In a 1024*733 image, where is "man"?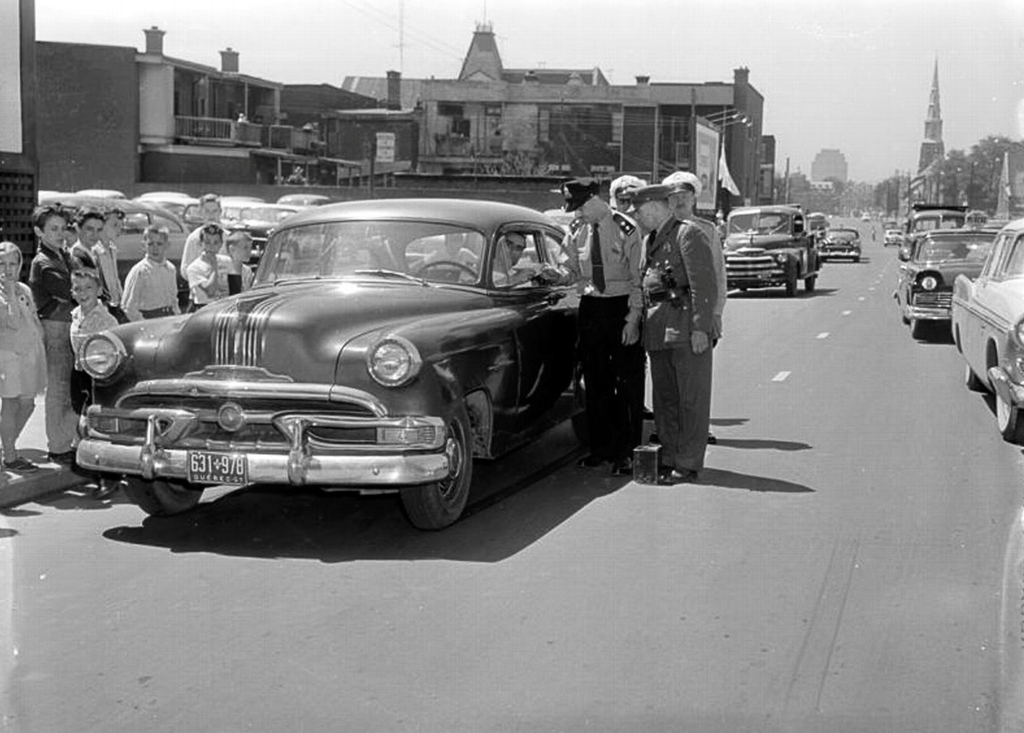
bbox=[463, 234, 540, 293].
